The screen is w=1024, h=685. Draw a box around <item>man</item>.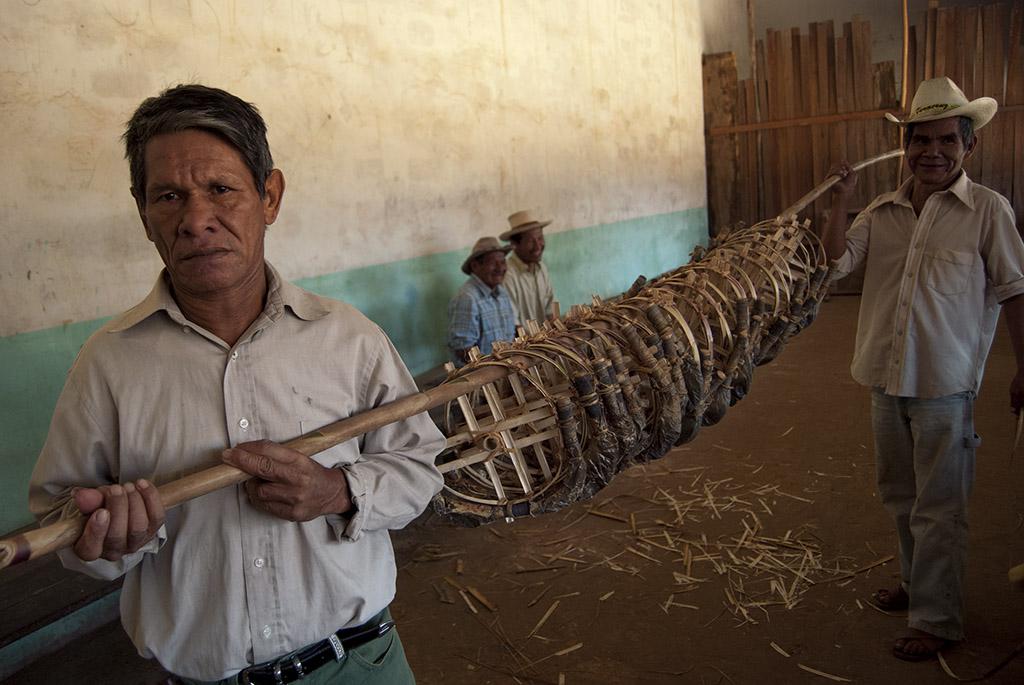
839:88:1008:665.
